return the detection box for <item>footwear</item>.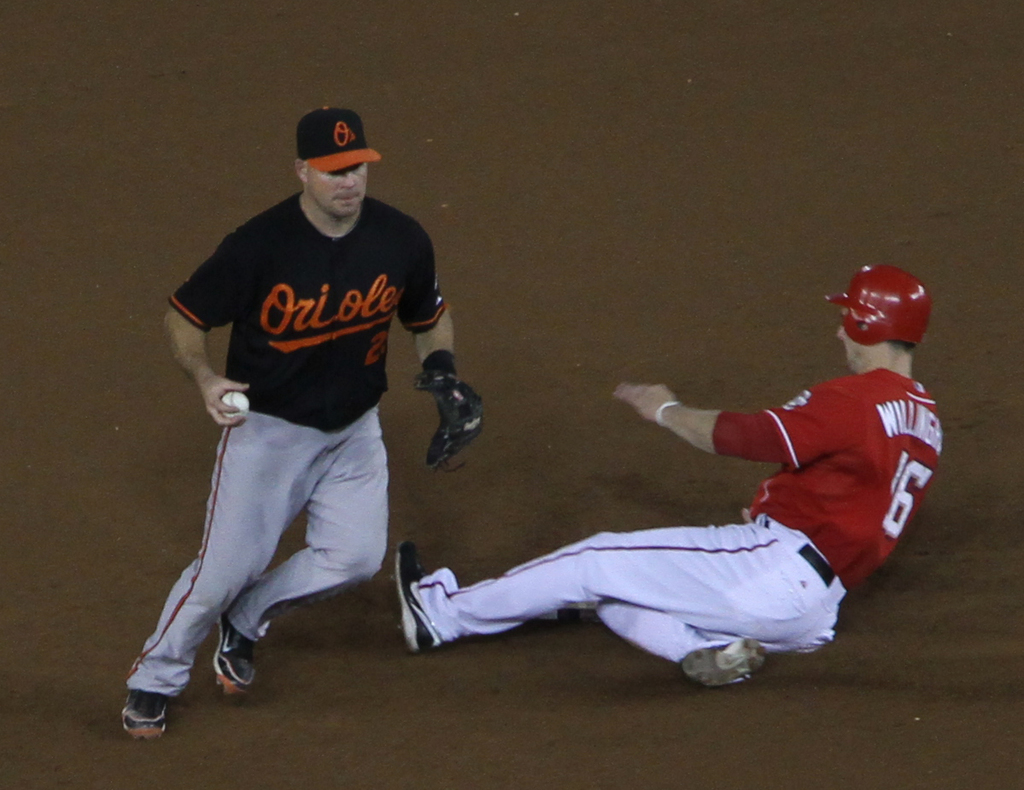
[left=677, top=639, right=765, bottom=686].
